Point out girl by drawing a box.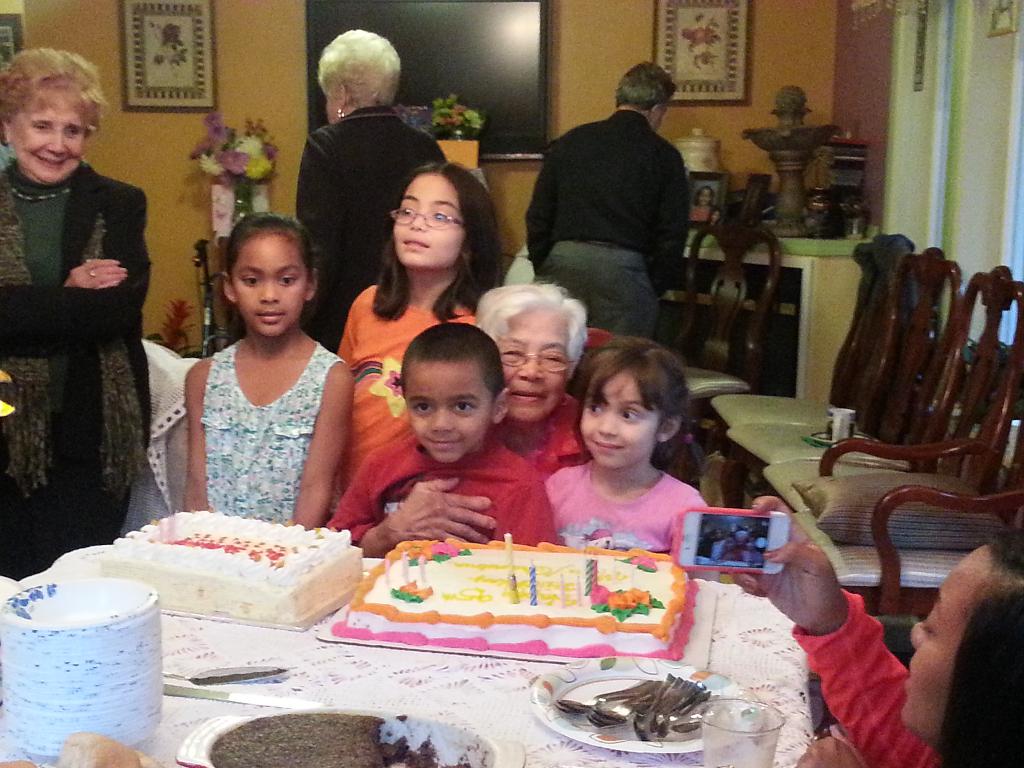
548, 335, 721, 582.
